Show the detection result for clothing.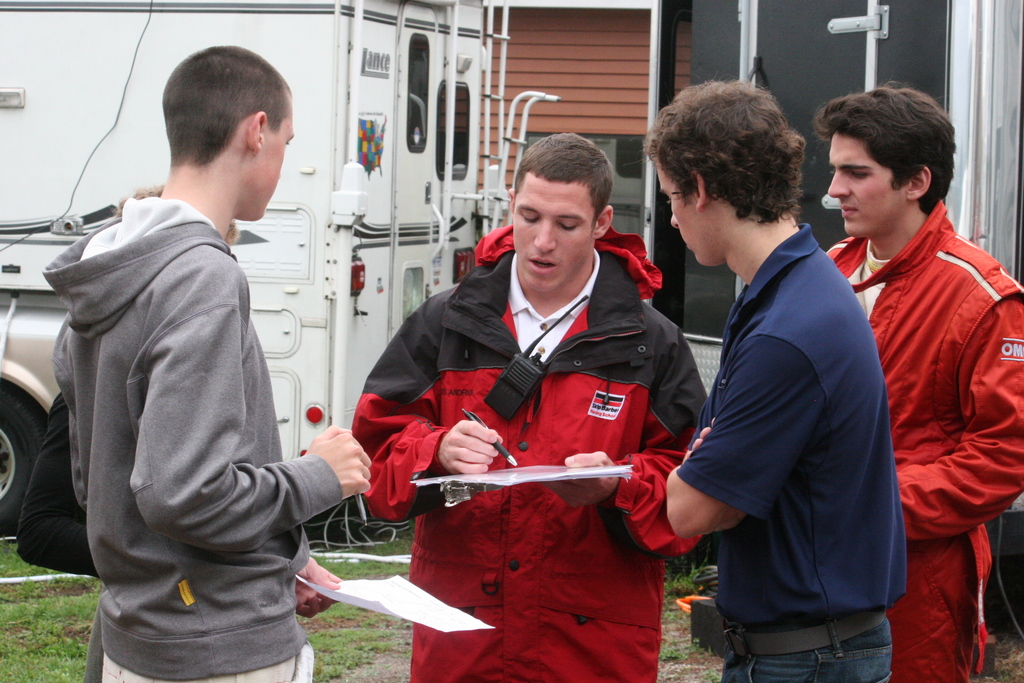
select_region(52, 194, 359, 675).
